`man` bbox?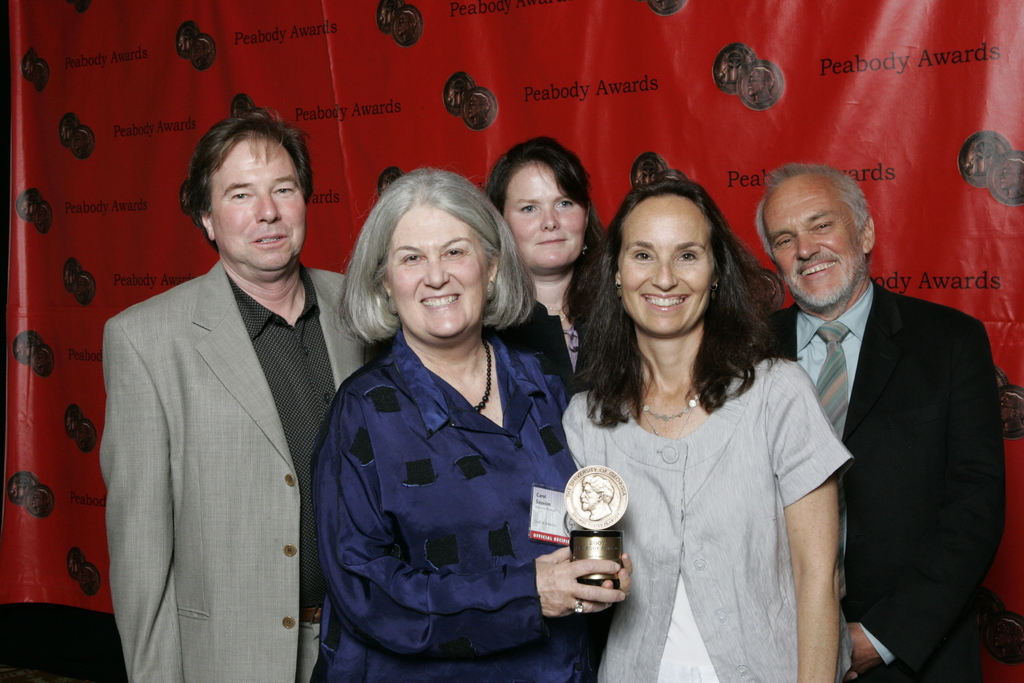
box=[730, 163, 1005, 682]
